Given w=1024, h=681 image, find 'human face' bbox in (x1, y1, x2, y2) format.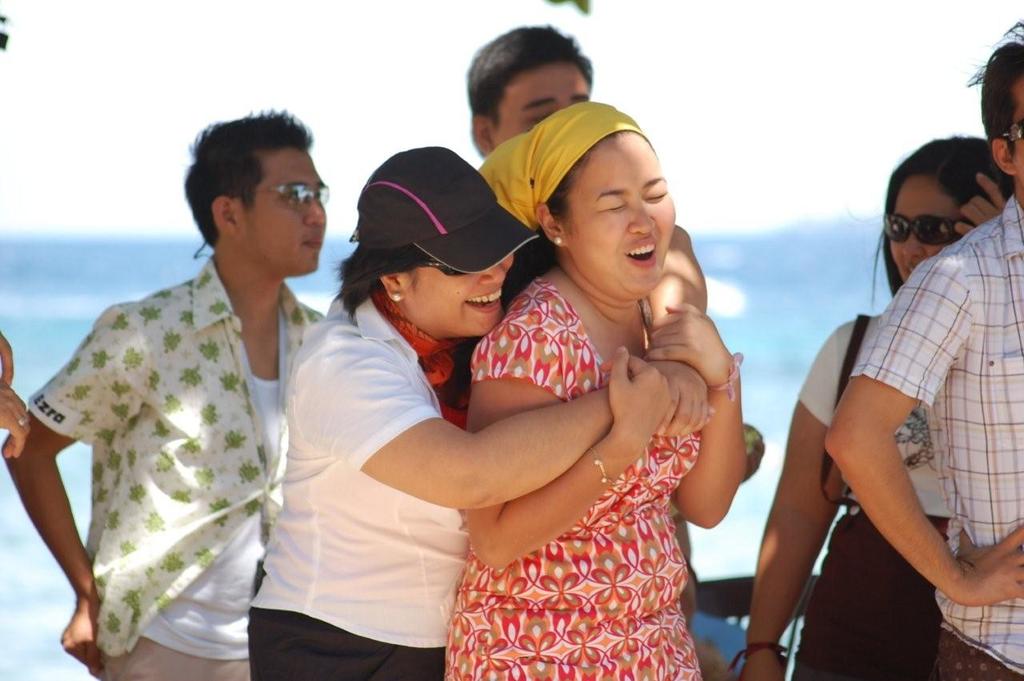
(570, 134, 676, 294).
